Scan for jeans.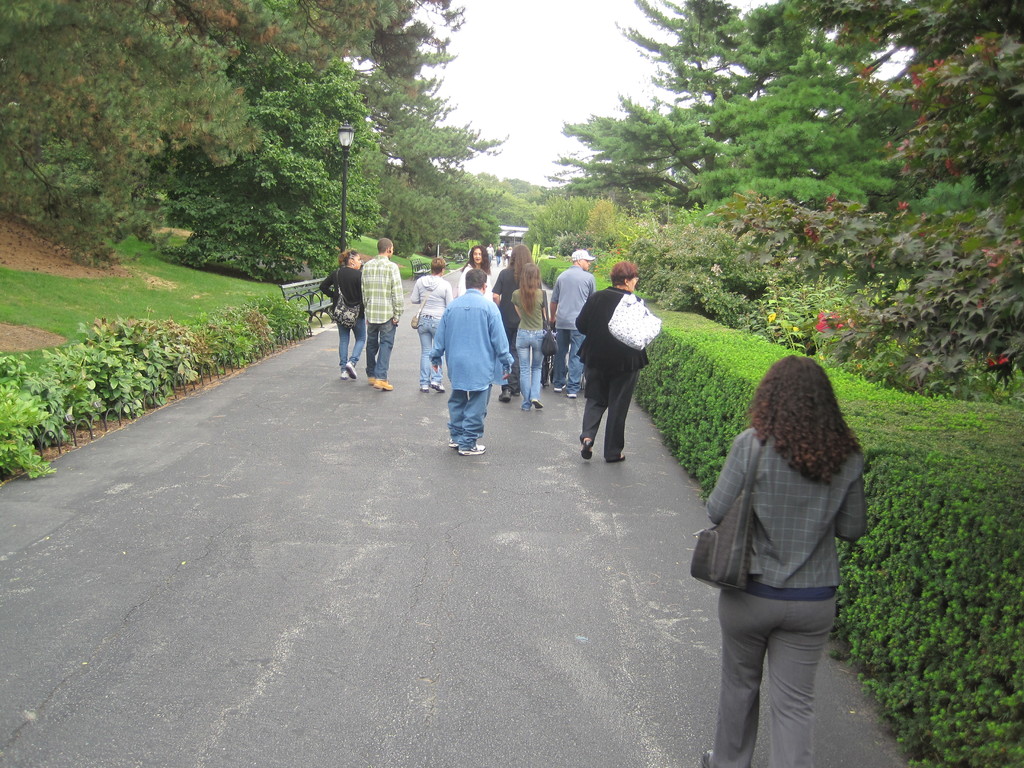
Scan result: pyautogui.locateOnScreen(428, 286, 513, 388).
